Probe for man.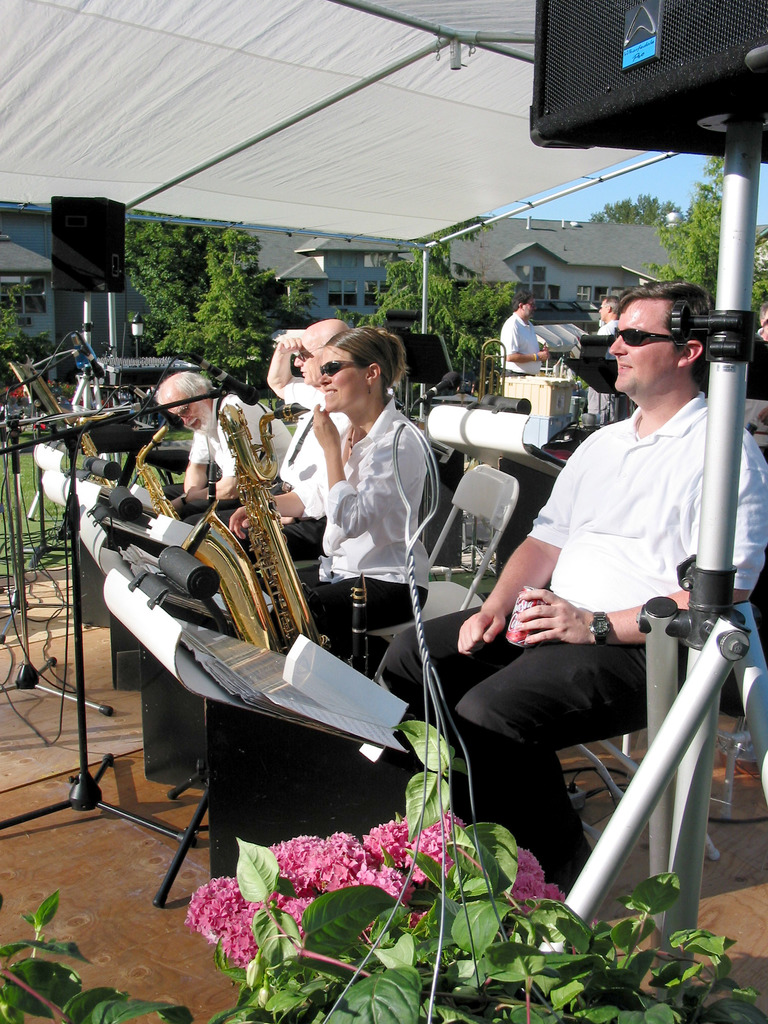
Probe result: Rect(159, 373, 303, 522).
